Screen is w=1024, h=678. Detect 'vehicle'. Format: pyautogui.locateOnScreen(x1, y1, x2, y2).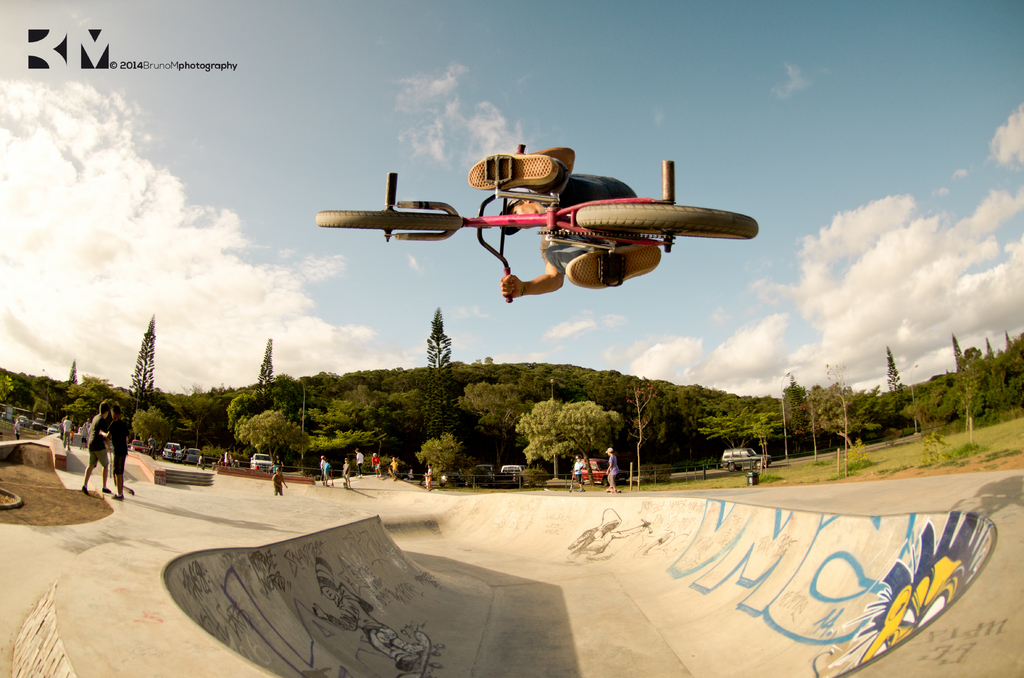
pyautogui.locateOnScreen(182, 445, 202, 464).
